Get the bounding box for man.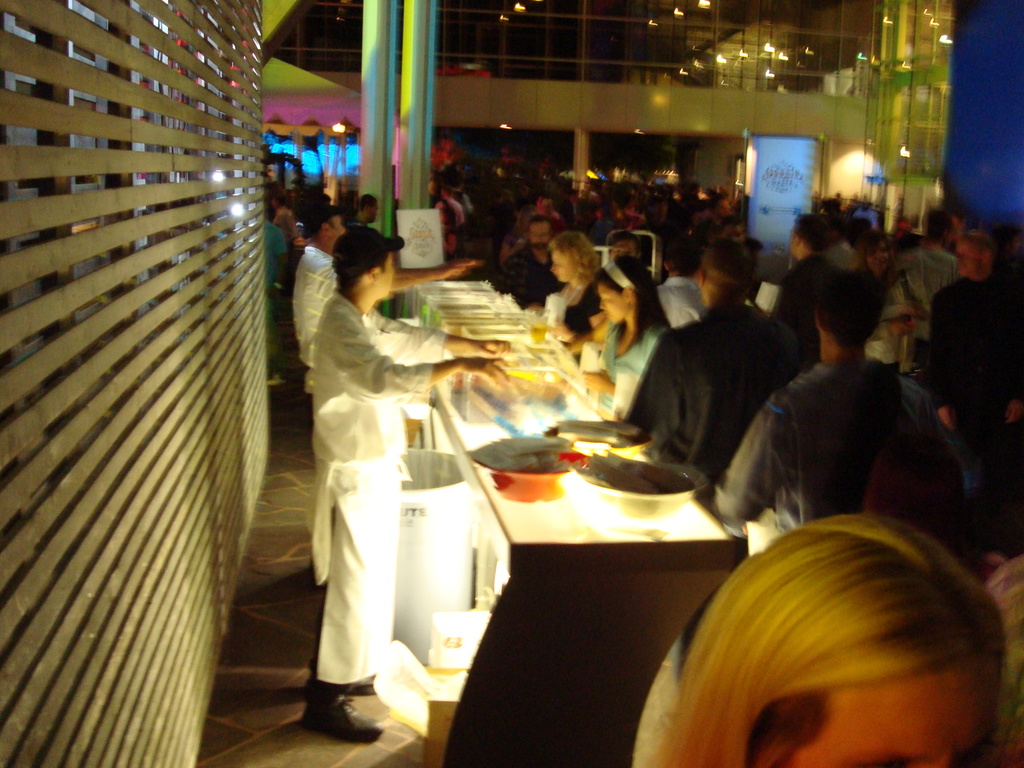
653:239:703:325.
